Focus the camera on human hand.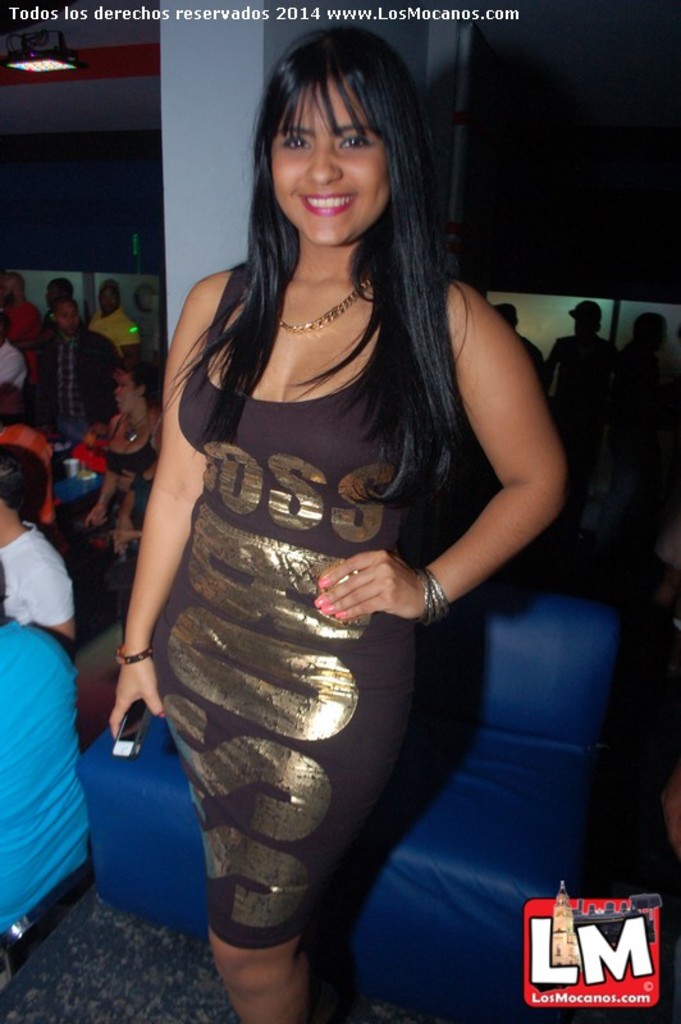
Focus region: [x1=109, y1=522, x2=138, y2=556].
